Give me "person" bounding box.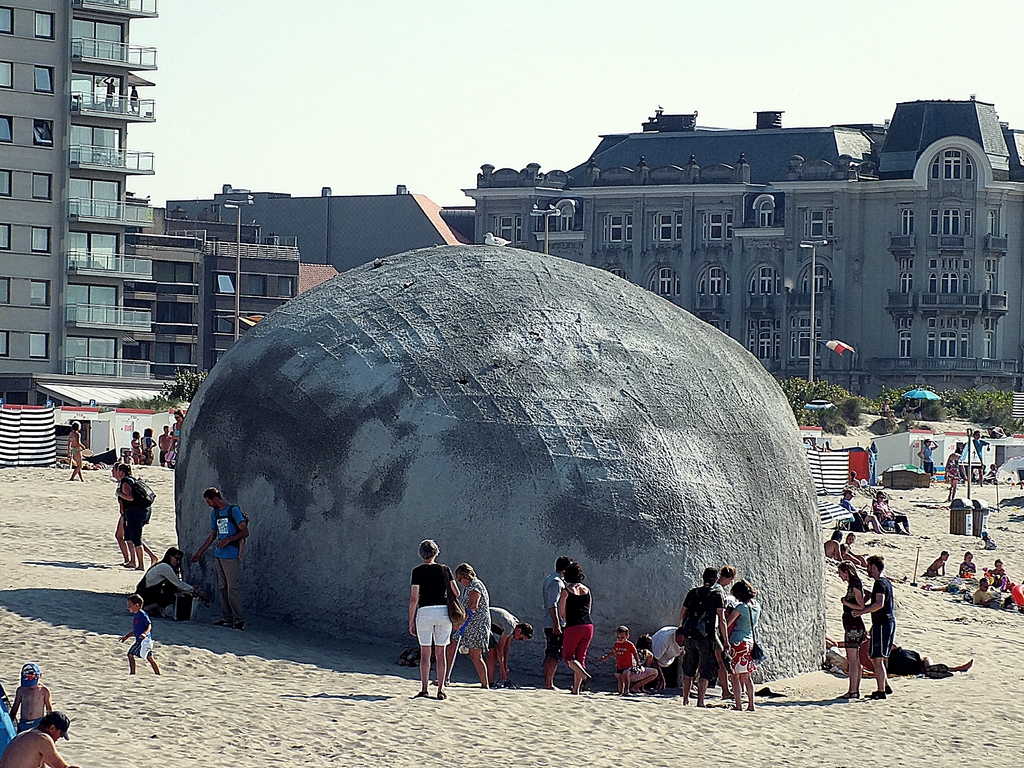
bbox(838, 486, 895, 536).
